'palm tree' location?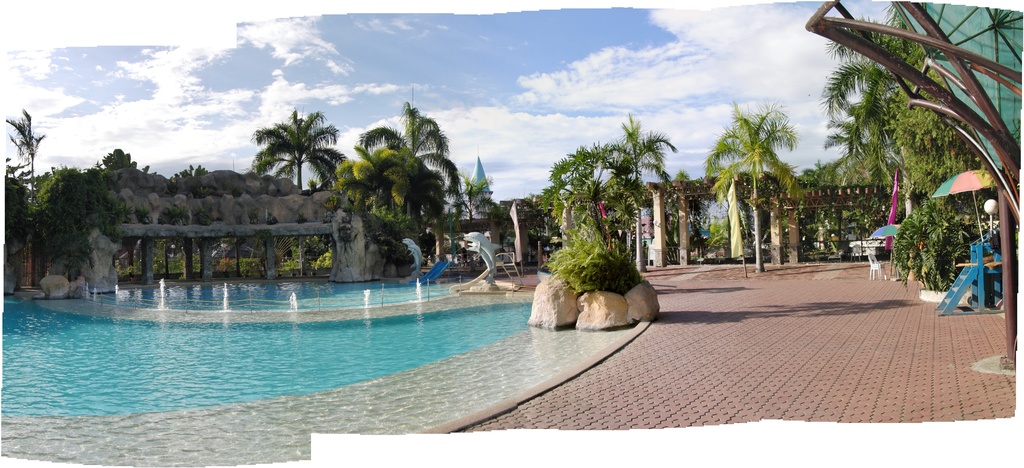
BBox(589, 122, 676, 201)
